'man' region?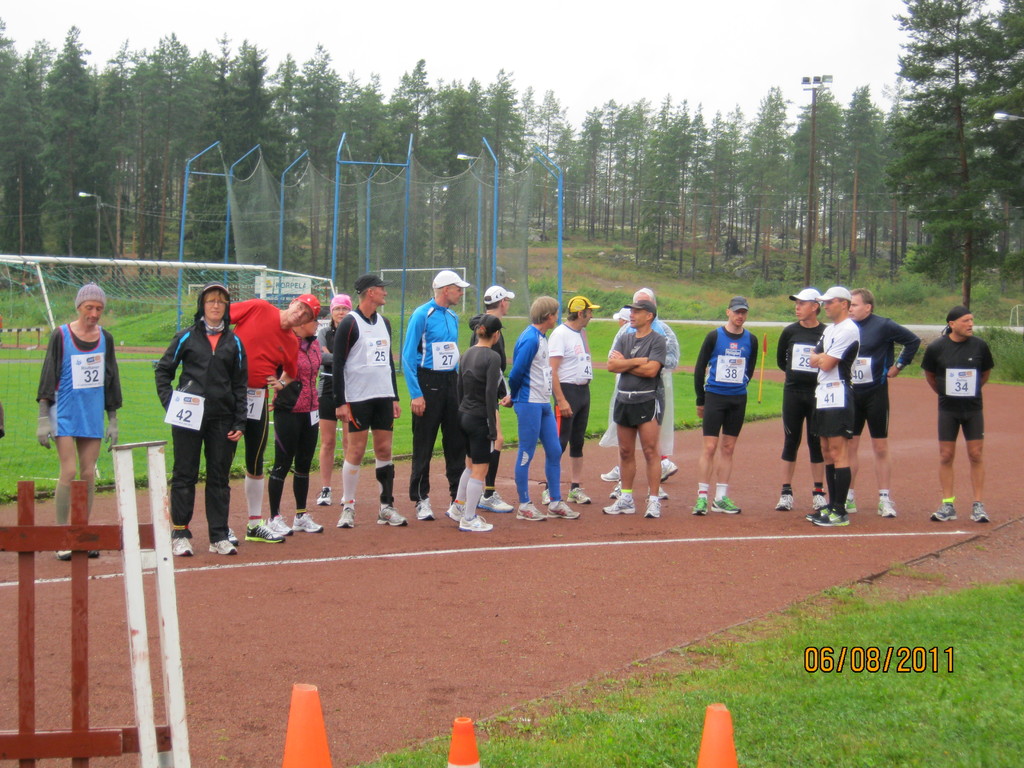
detection(228, 294, 324, 542)
